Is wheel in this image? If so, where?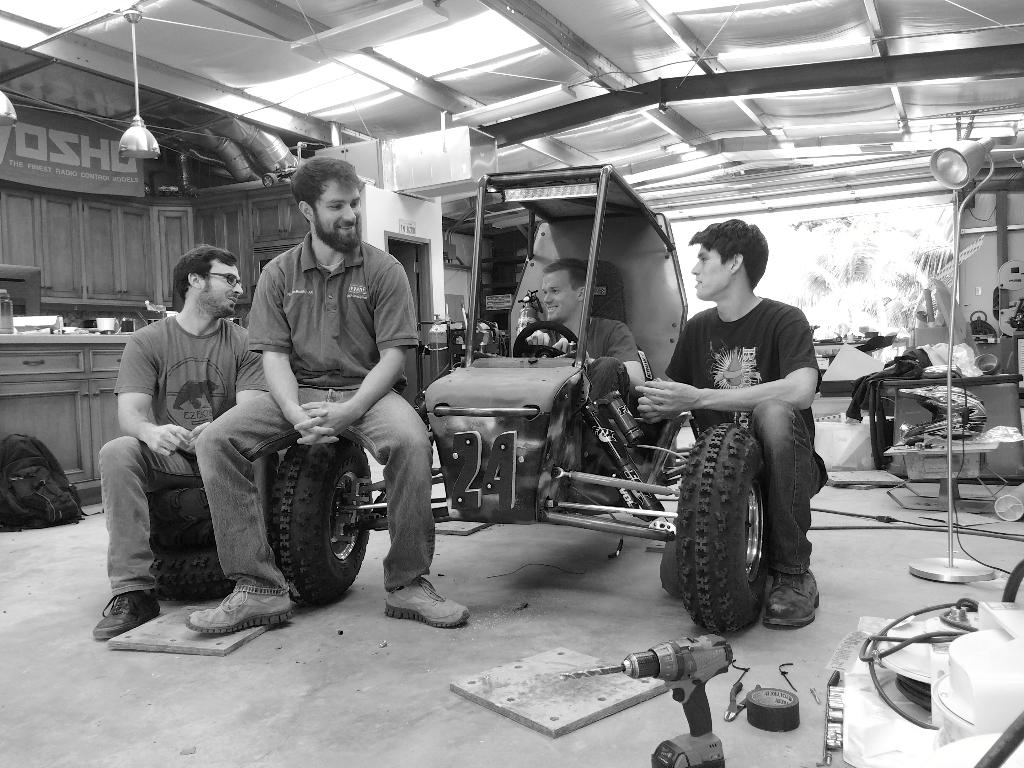
Yes, at detection(676, 422, 769, 632).
